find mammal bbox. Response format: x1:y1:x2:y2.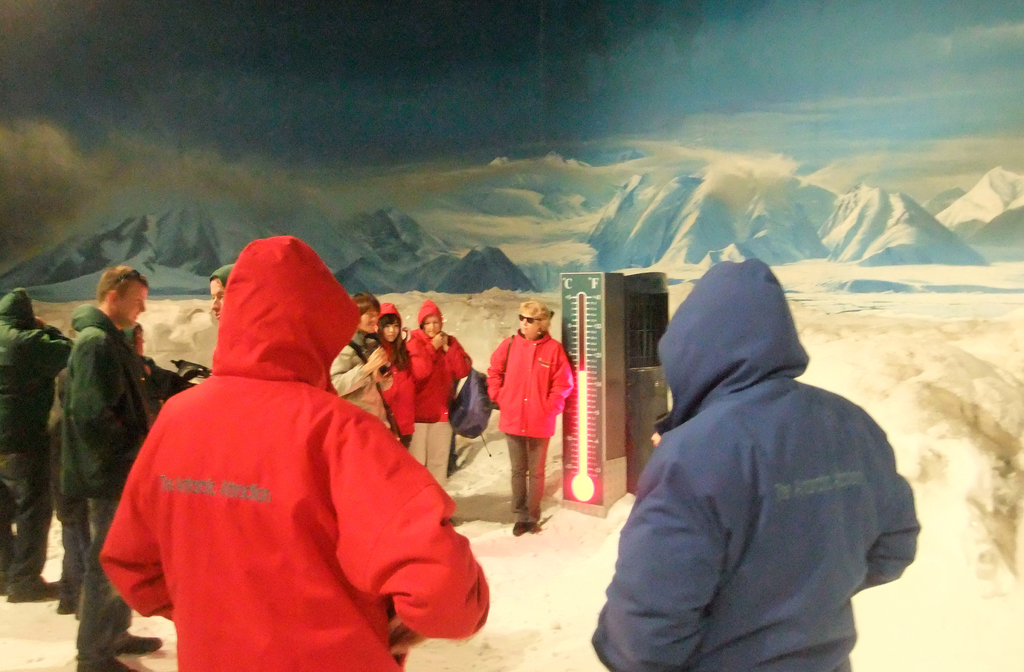
483:297:578:530.
